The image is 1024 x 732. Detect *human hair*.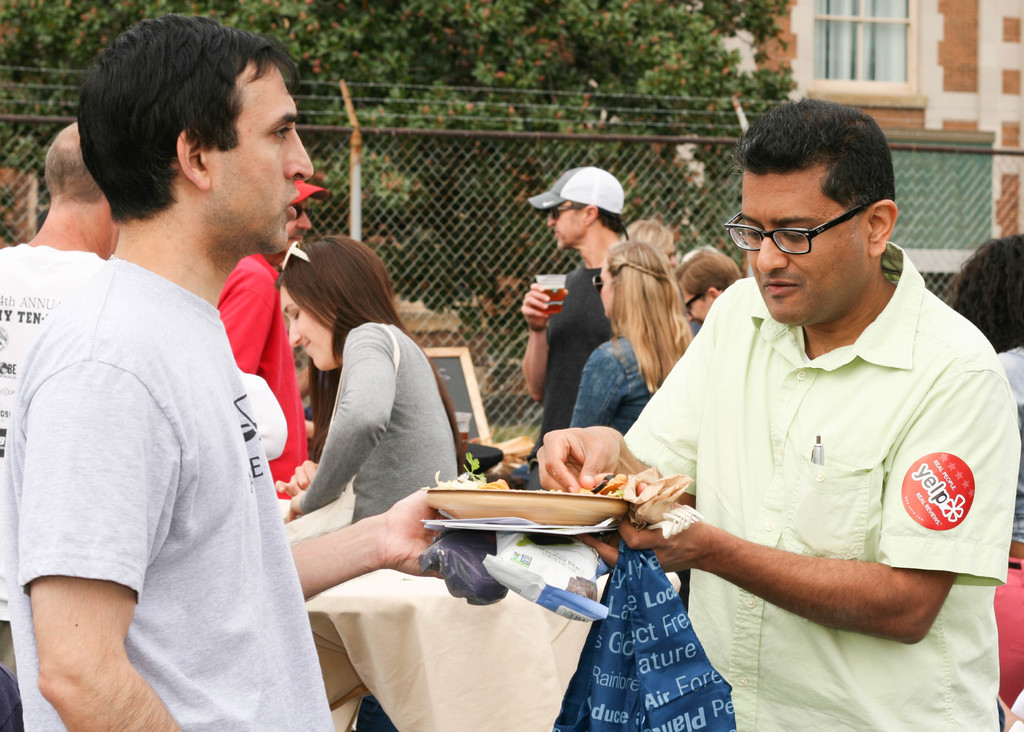
Detection: left=604, top=236, right=705, bottom=393.
